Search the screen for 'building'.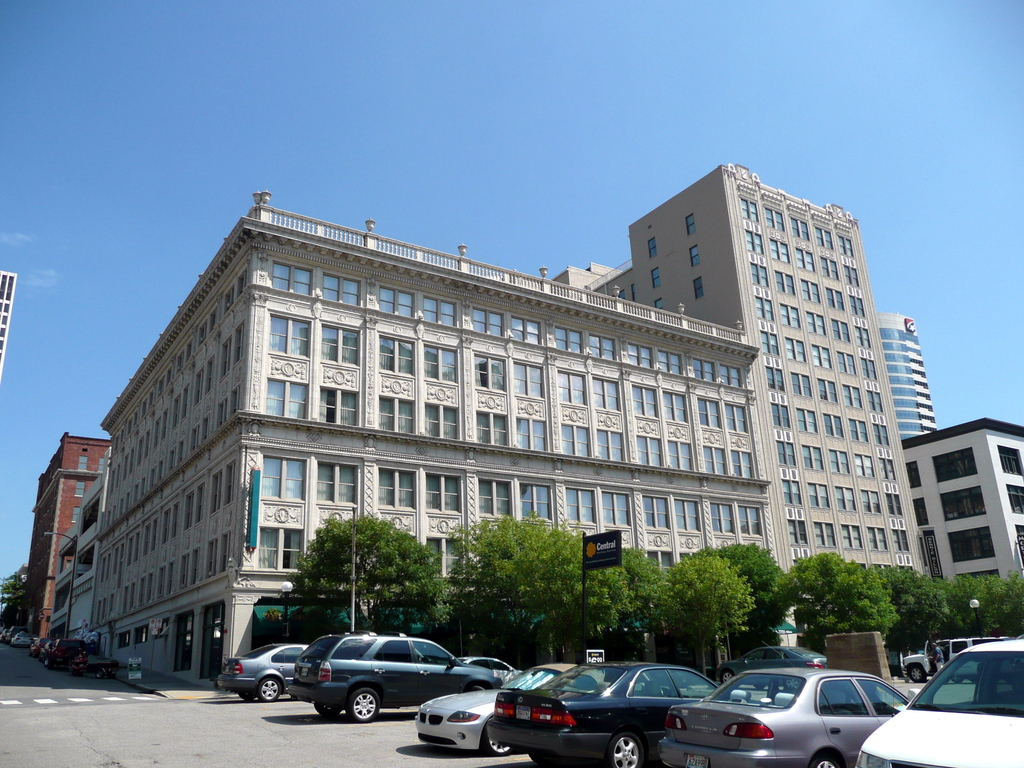
Found at [74,484,102,646].
